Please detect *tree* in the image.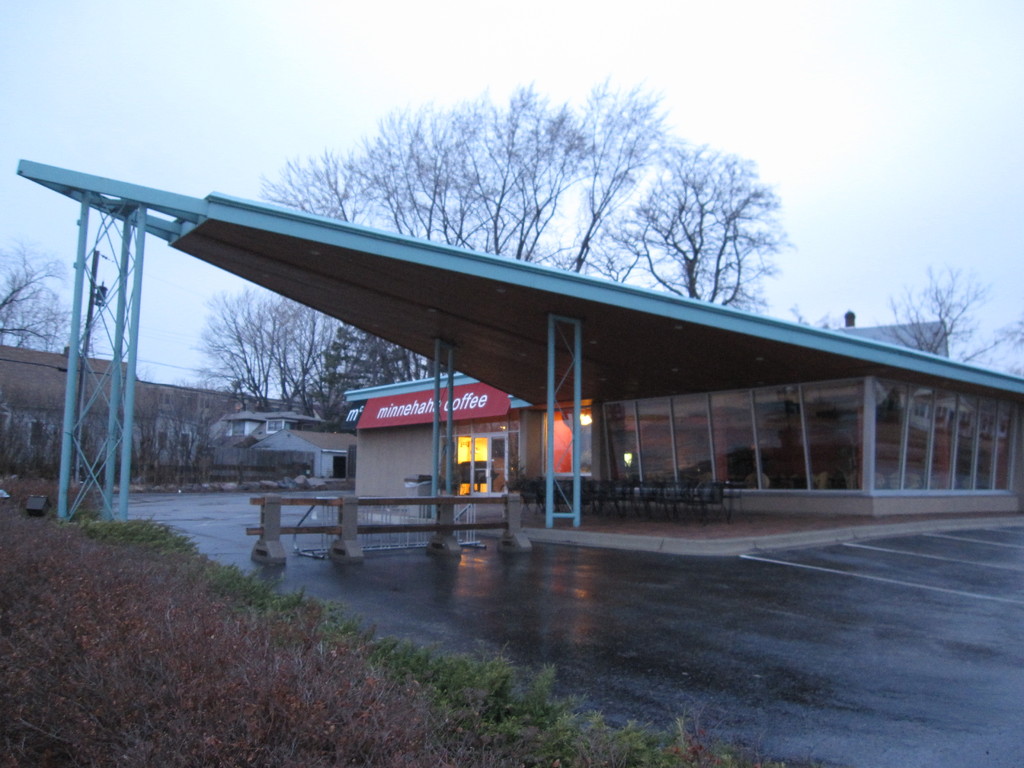
868:264:1022:372.
